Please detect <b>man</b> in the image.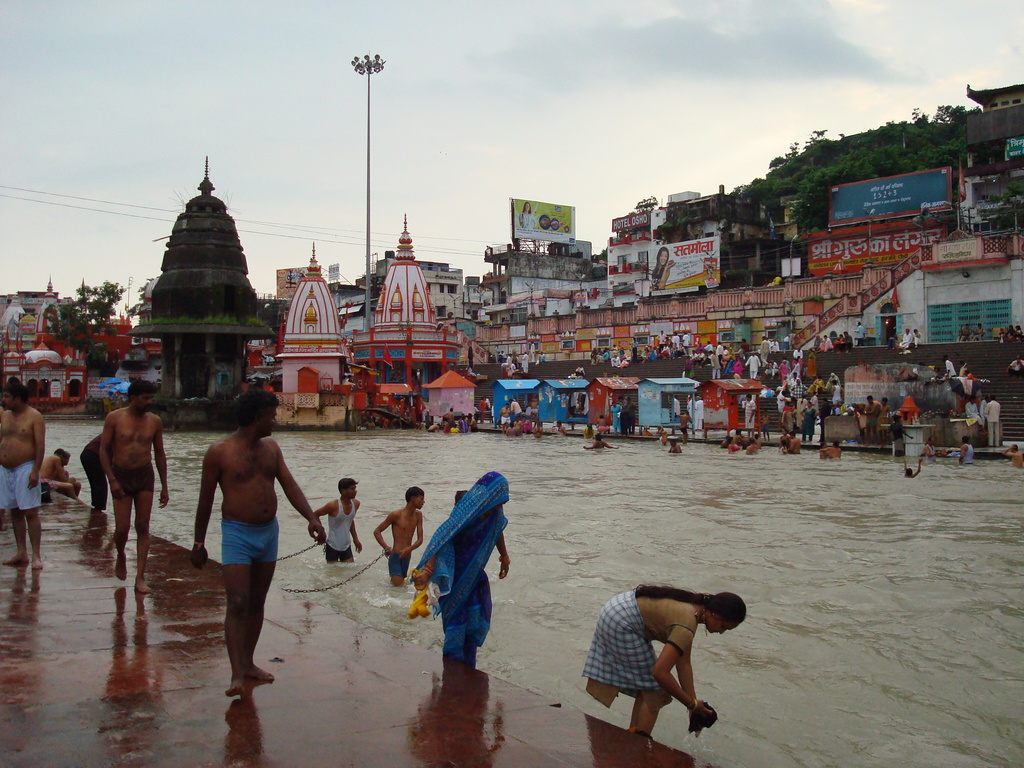
rect(867, 396, 873, 439).
